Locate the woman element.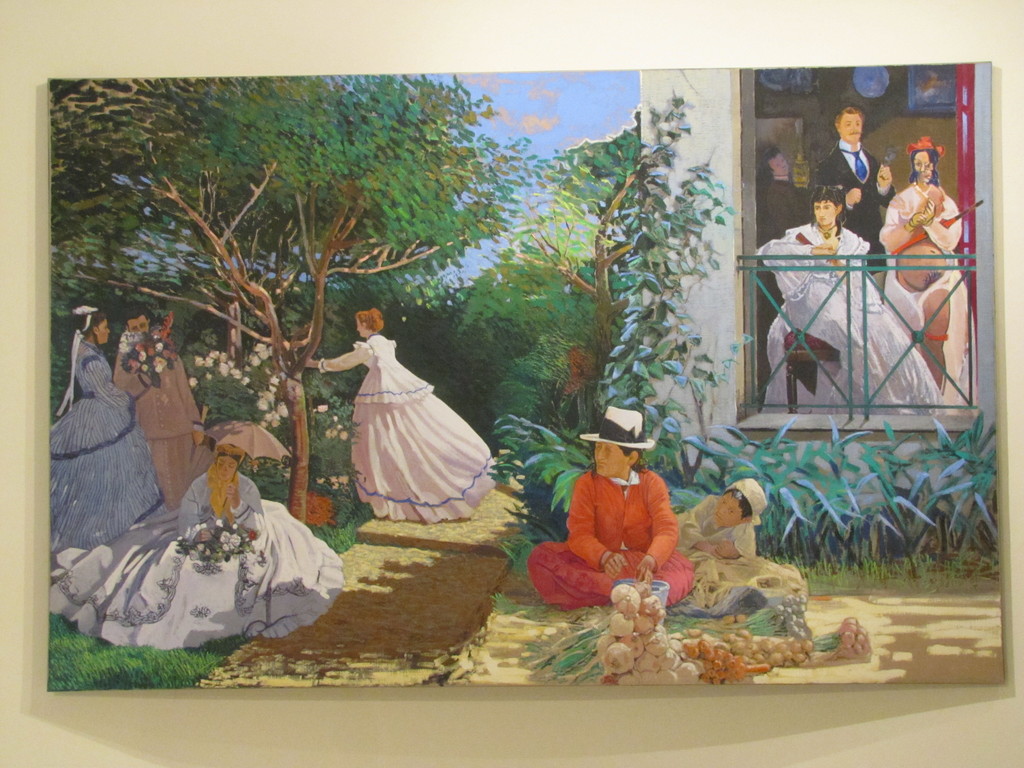
Element bbox: select_region(874, 130, 975, 409).
